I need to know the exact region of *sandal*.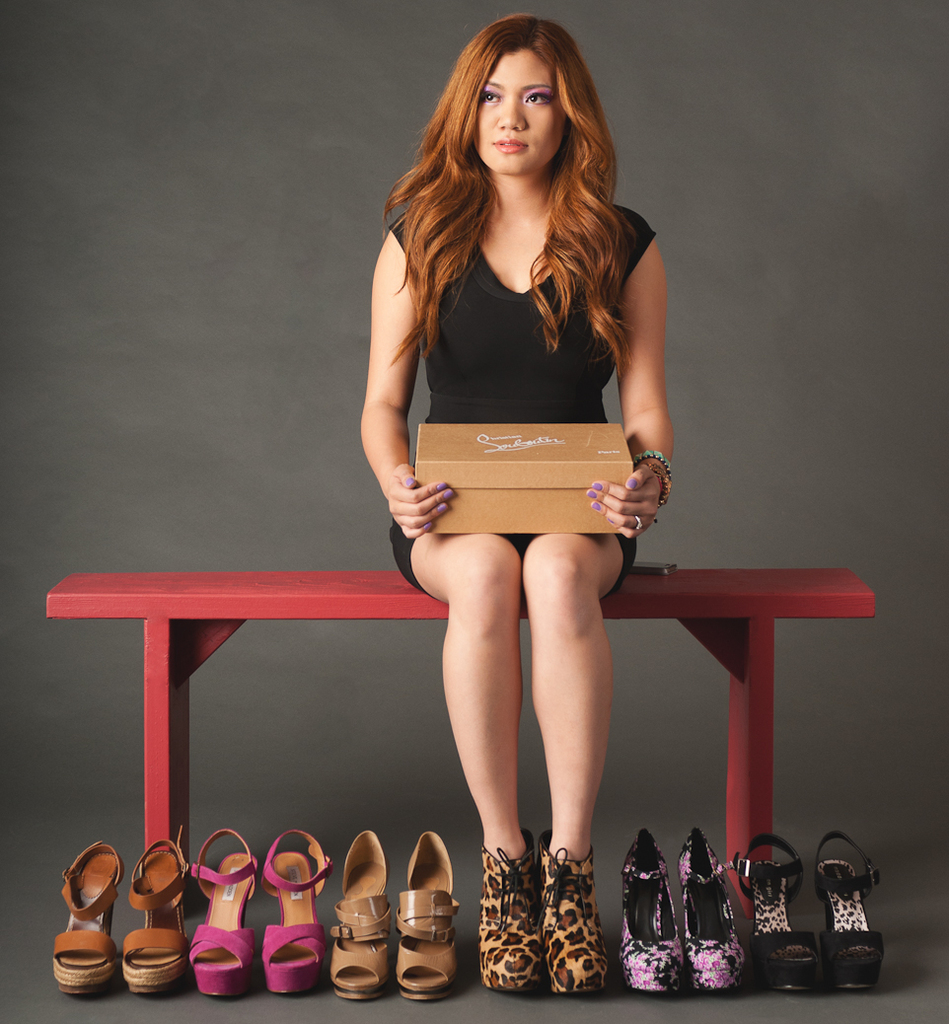
Region: 109,826,186,987.
